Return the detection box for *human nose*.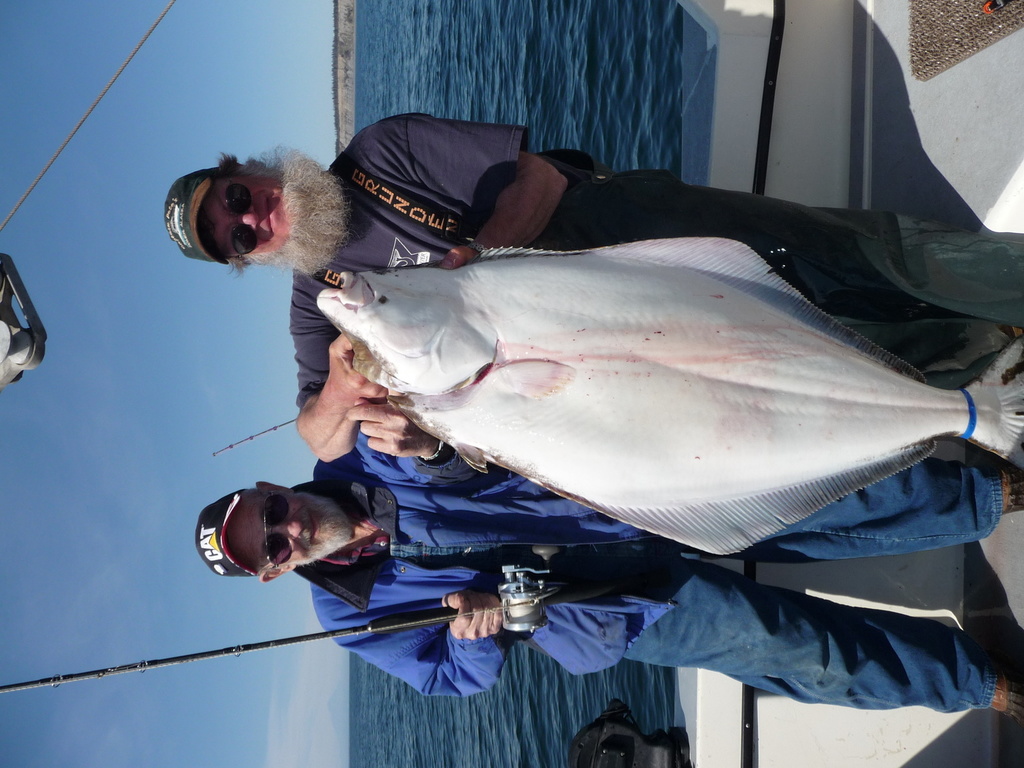
[x1=272, y1=517, x2=299, y2=540].
